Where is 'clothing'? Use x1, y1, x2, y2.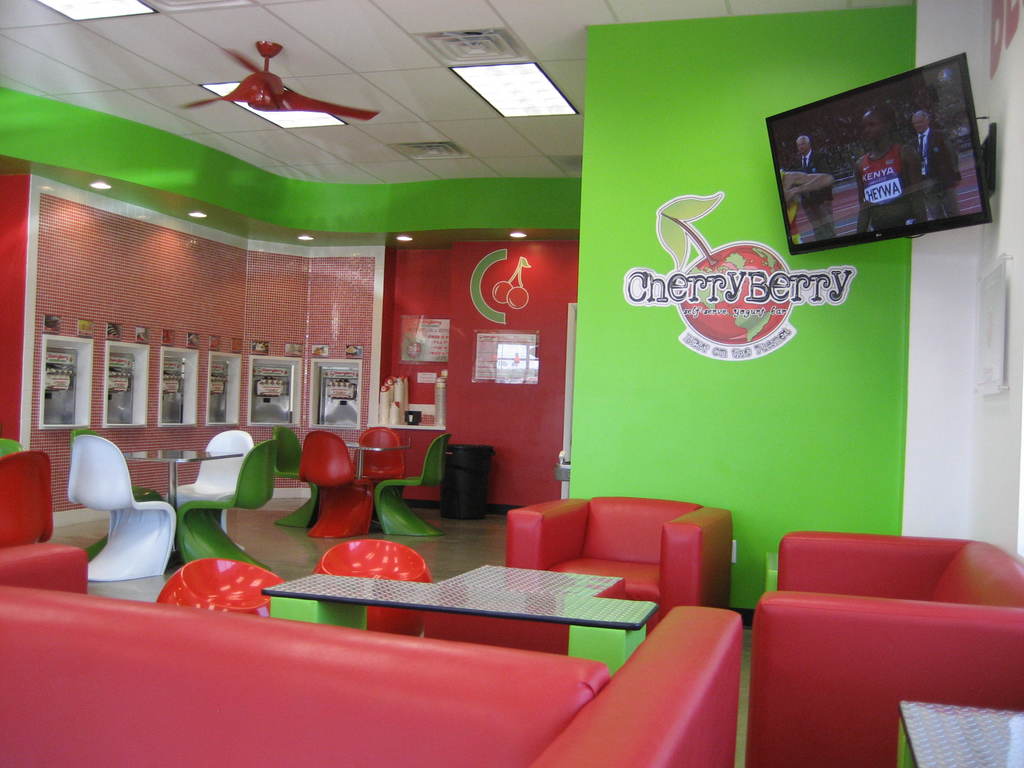
909, 129, 962, 220.
